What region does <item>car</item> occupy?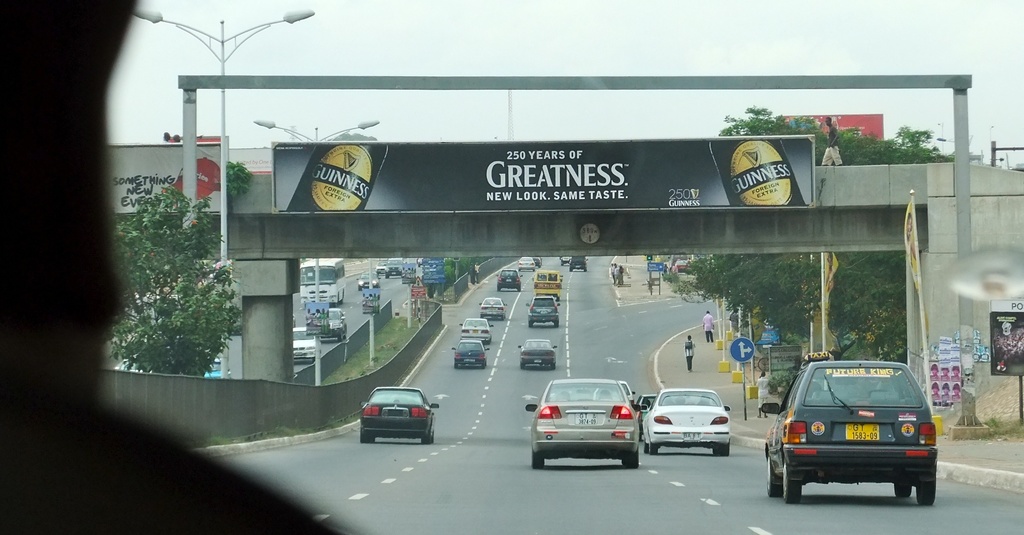
l=477, t=292, r=508, b=325.
